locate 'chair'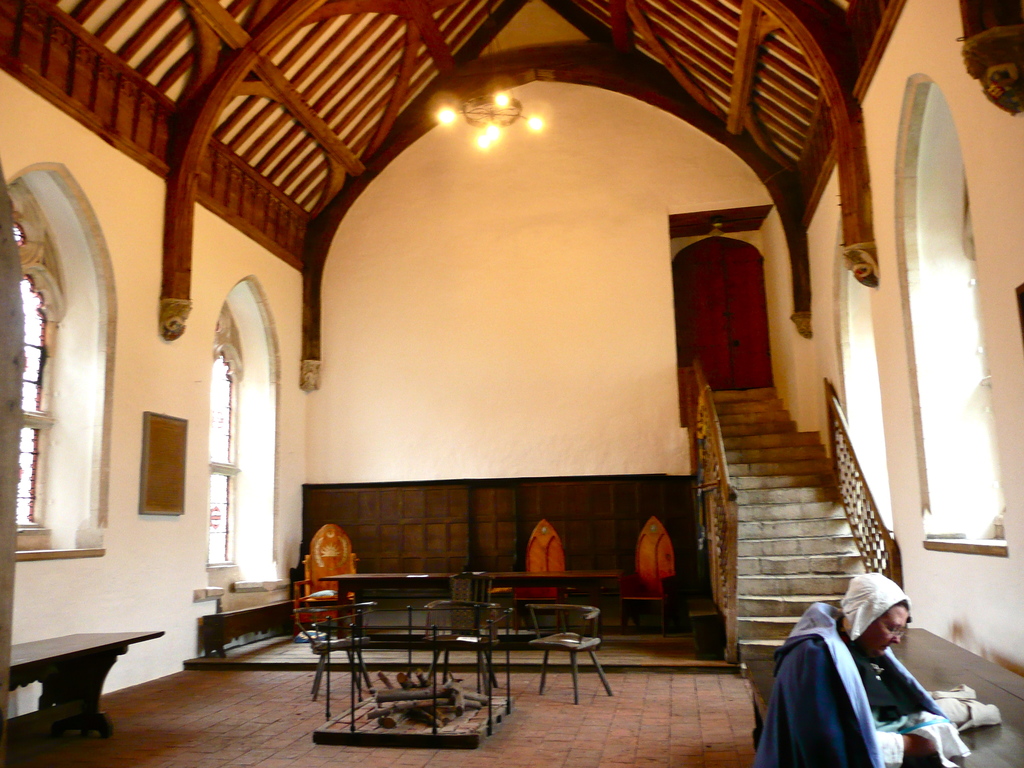
[x1=463, y1=585, x2=620, y2=716]
